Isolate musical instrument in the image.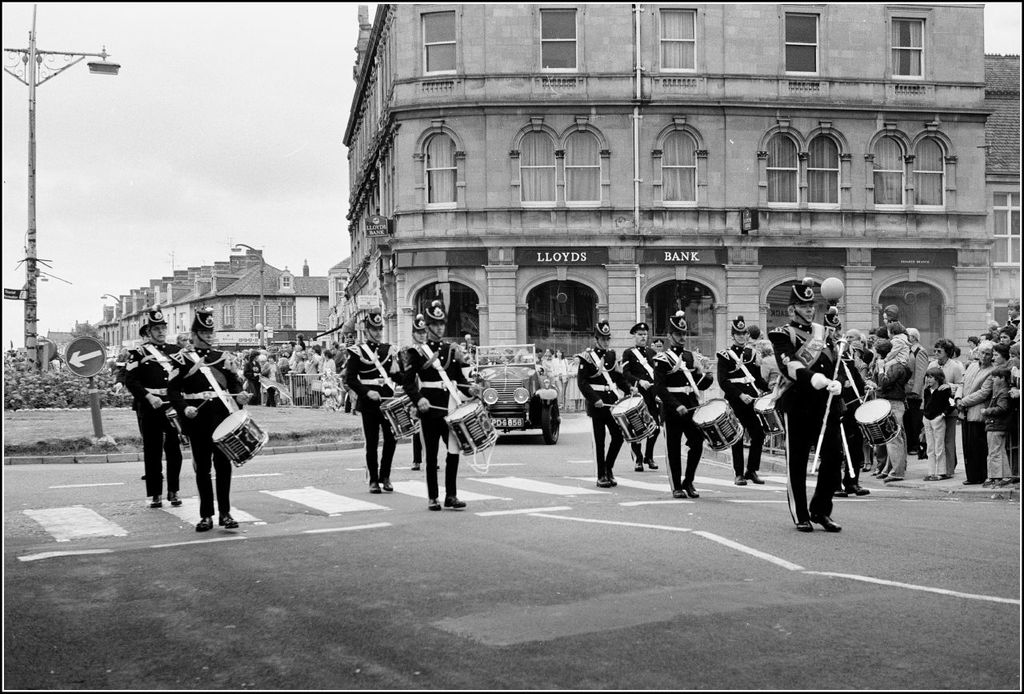
Isolated region: crop(374, 385, 434, 438).
